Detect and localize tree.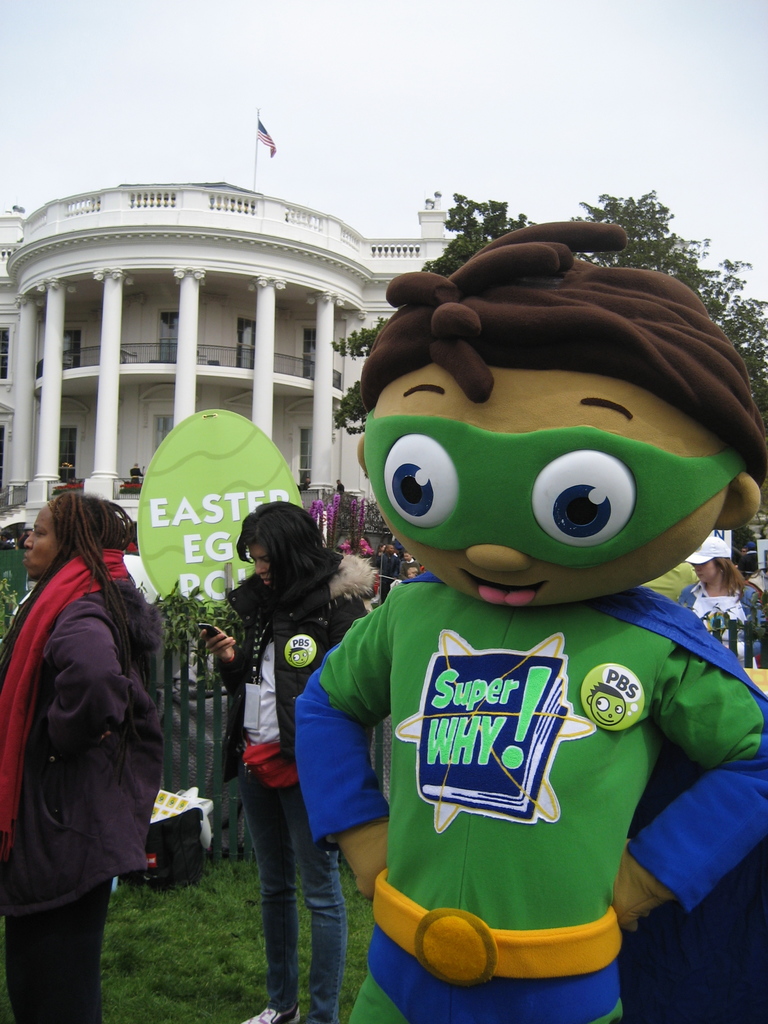
Localized at select_region(333, 175, 767, 457).
